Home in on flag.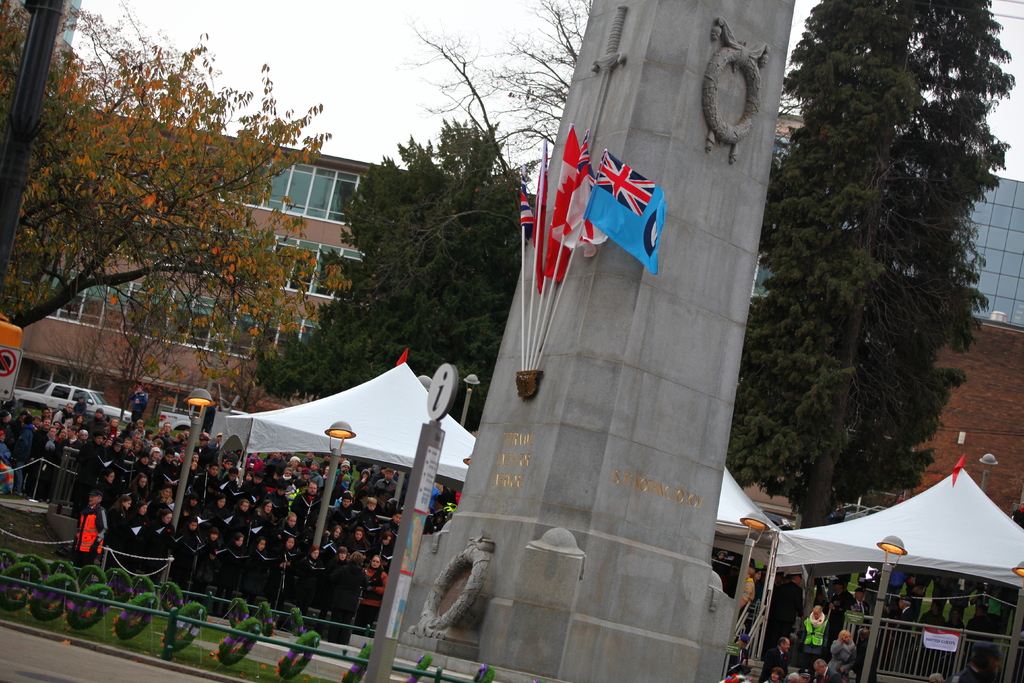
Homed in at 950,456,968,483.
